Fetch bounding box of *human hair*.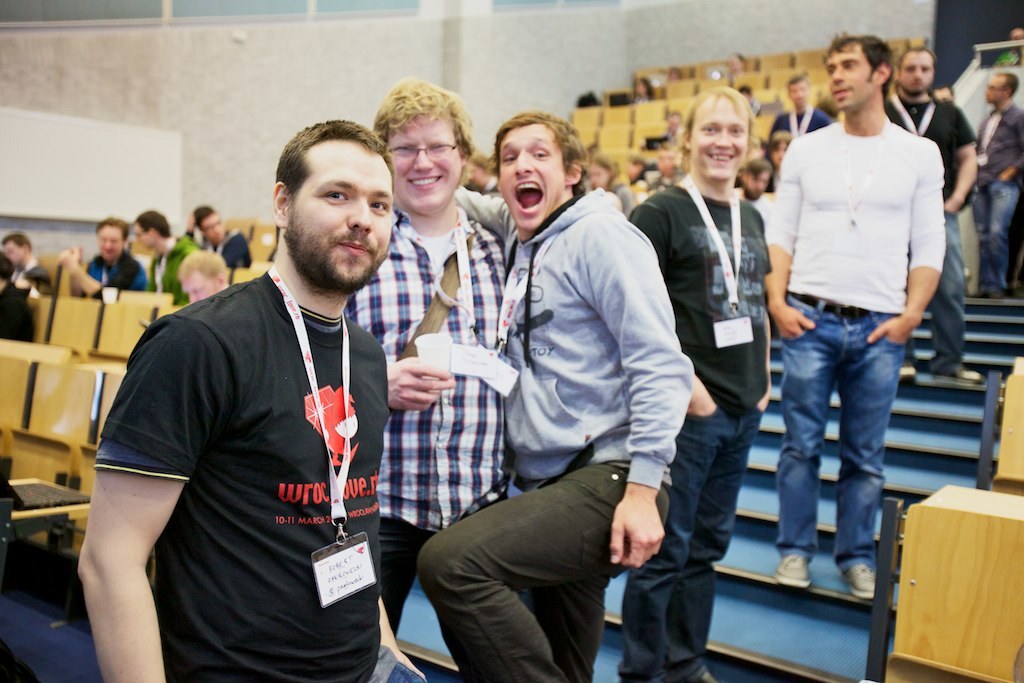
Bbox: left=175, top=252, right=233, bottom=288.
